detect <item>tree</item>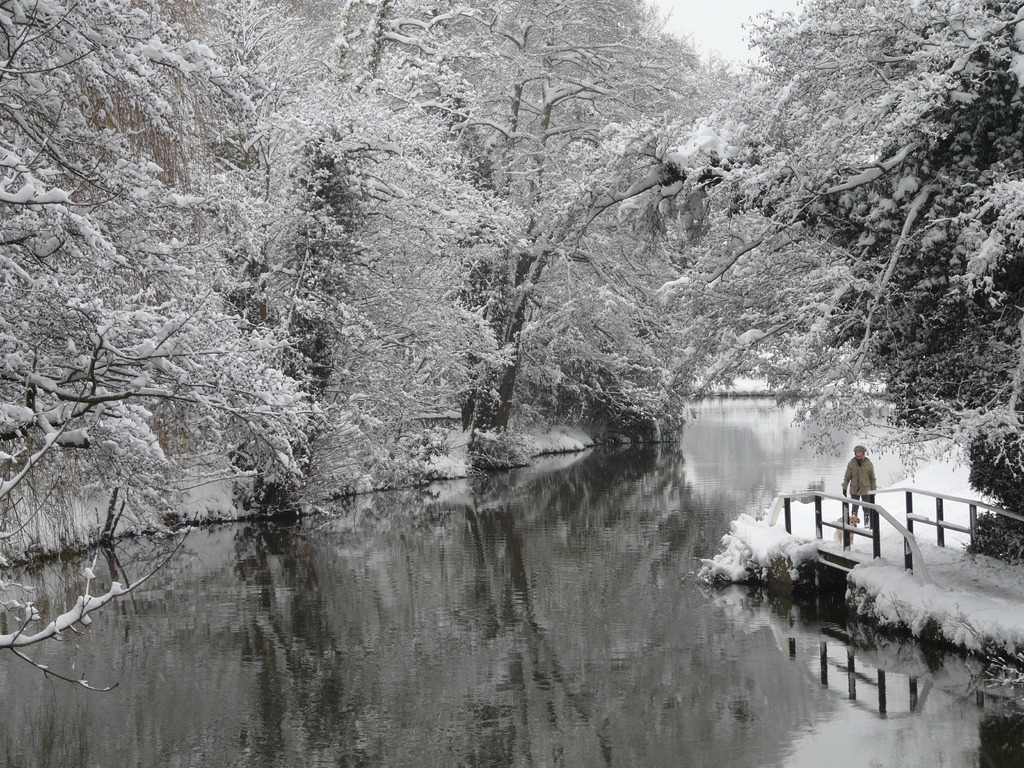
rect(372, 2, 680, 439)
